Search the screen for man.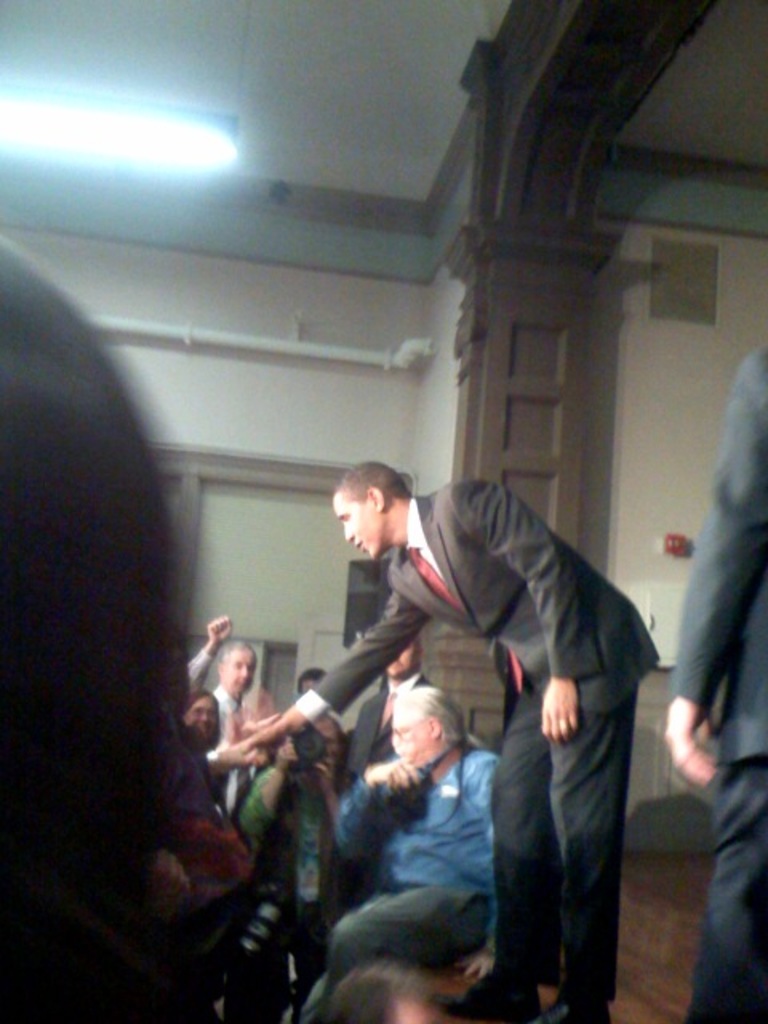
Found at {"left": 662, "top": 336, "right": 766, "bottom": 1022}.
